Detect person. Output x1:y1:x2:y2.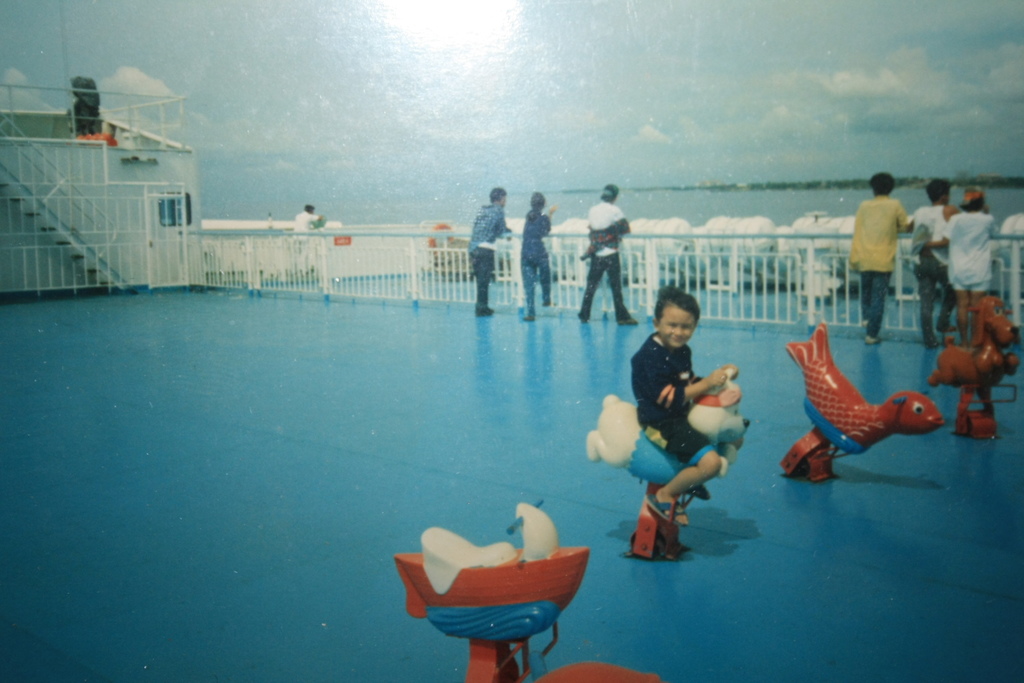
857:158:930:340.
